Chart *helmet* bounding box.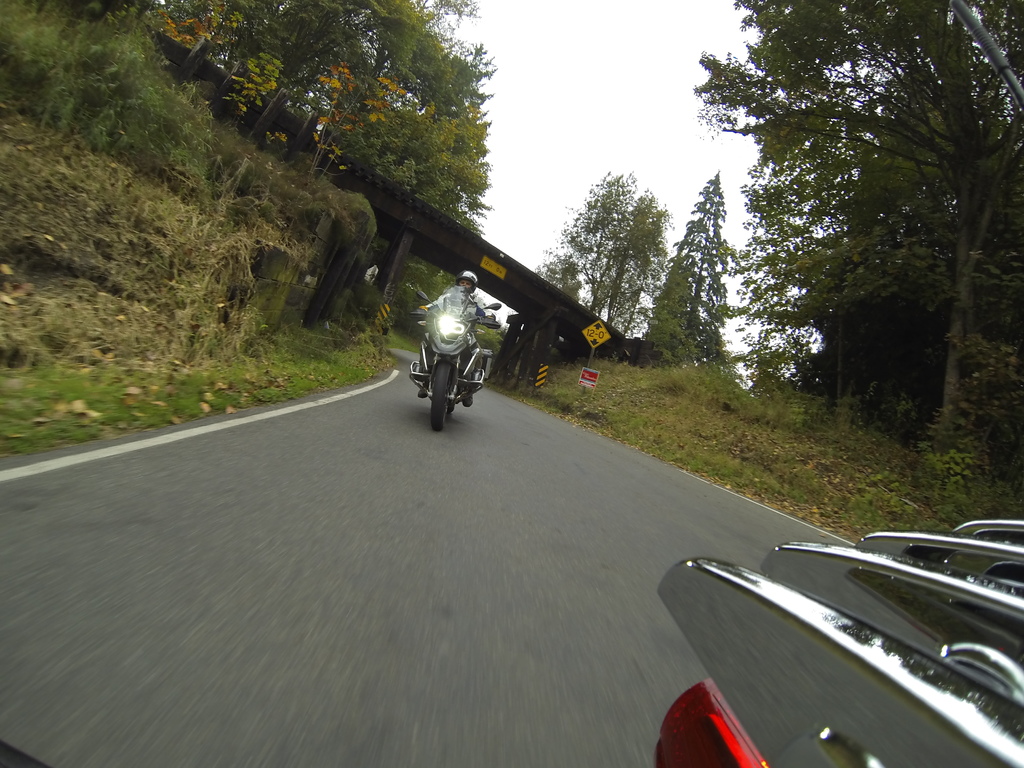
Charted: (454,268,477,300).
